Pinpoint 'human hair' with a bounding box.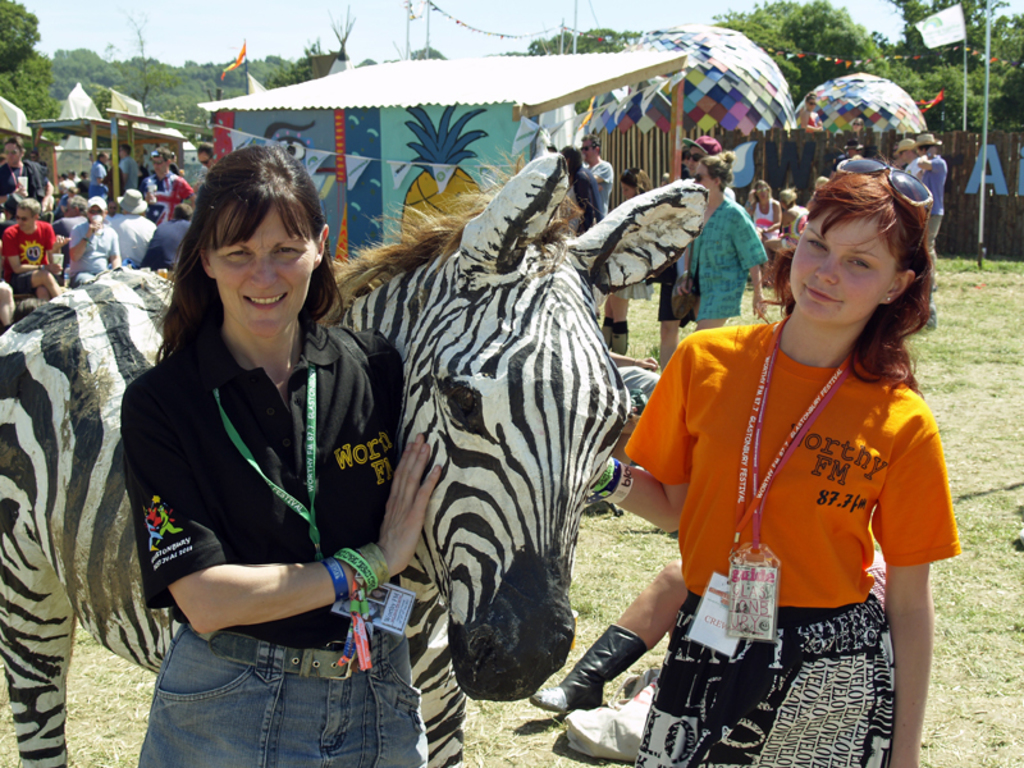
[left=919, top=143, right=932, bottom=154].
